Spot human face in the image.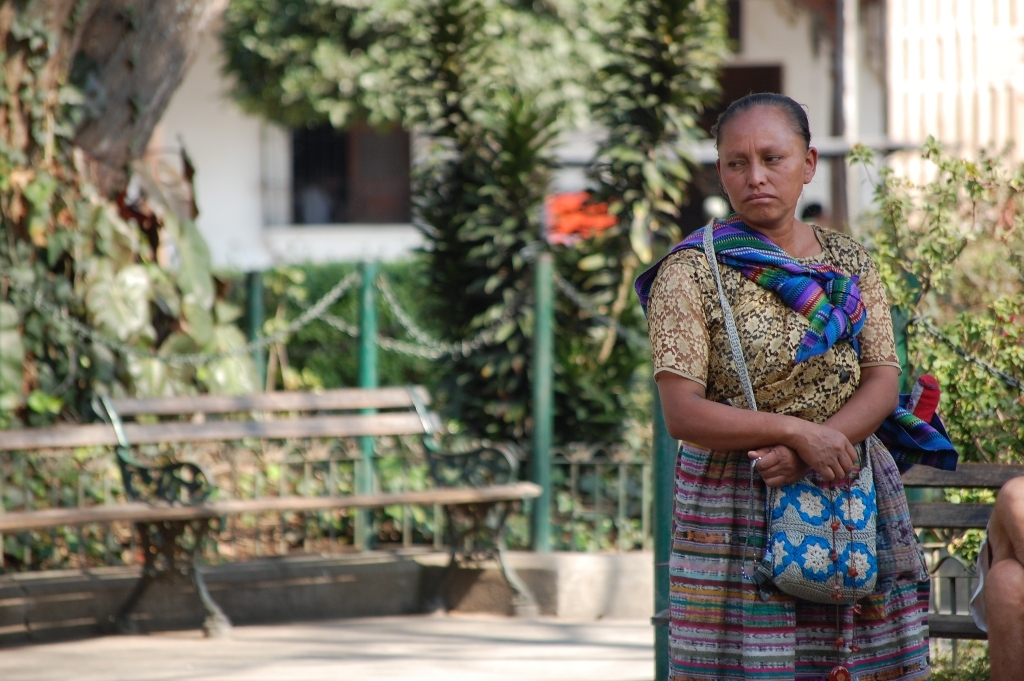
human face found at [716, 113, 805, 223].
